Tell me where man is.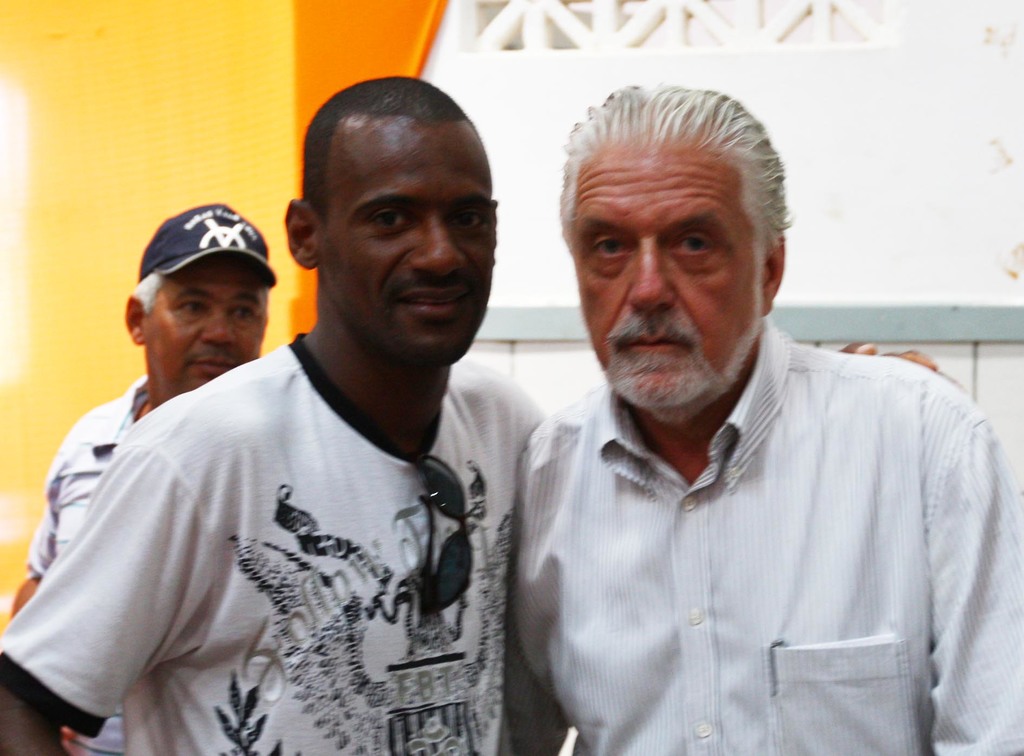
man is at region(507, 84, 1023, 755).
